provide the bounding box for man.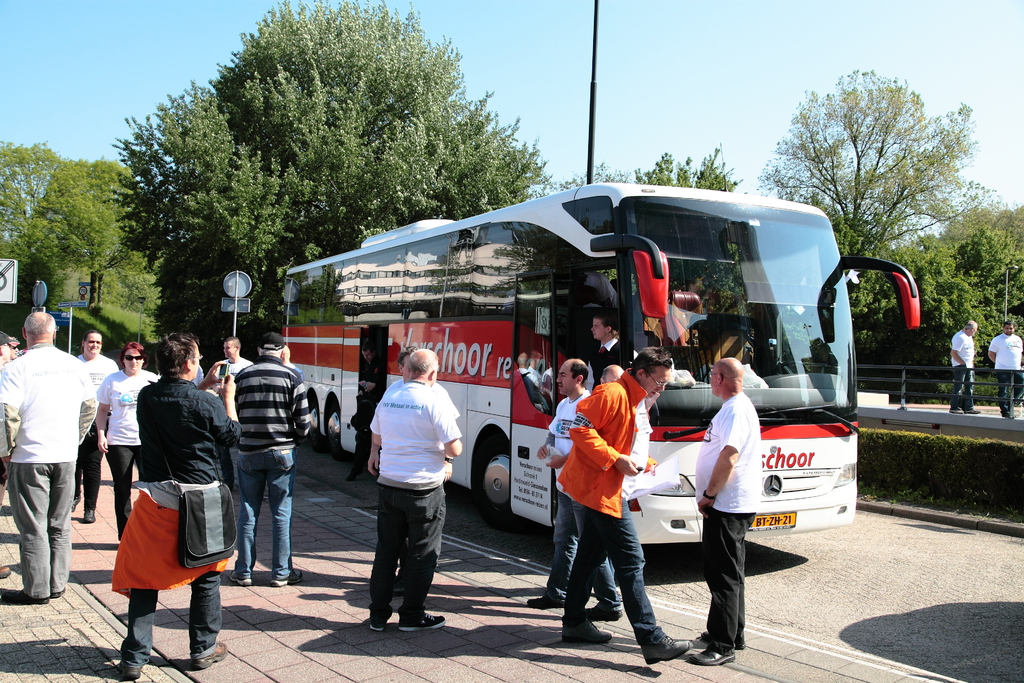
600,363,626,384.
